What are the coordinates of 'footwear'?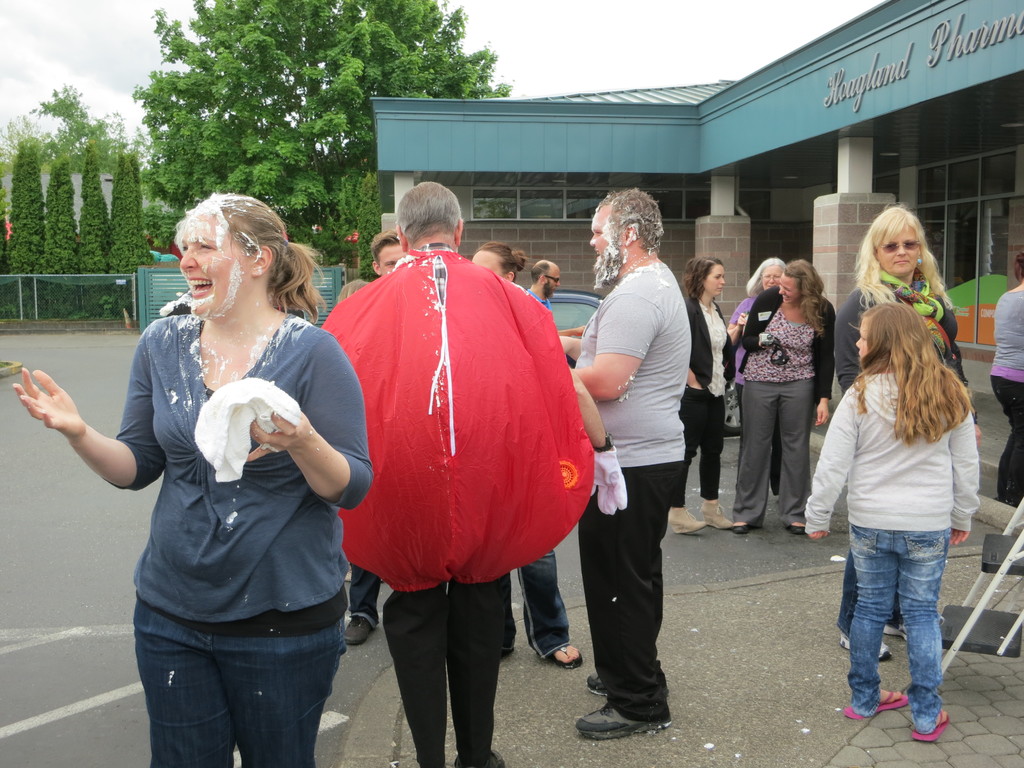
(838, 632, 890, 660).
